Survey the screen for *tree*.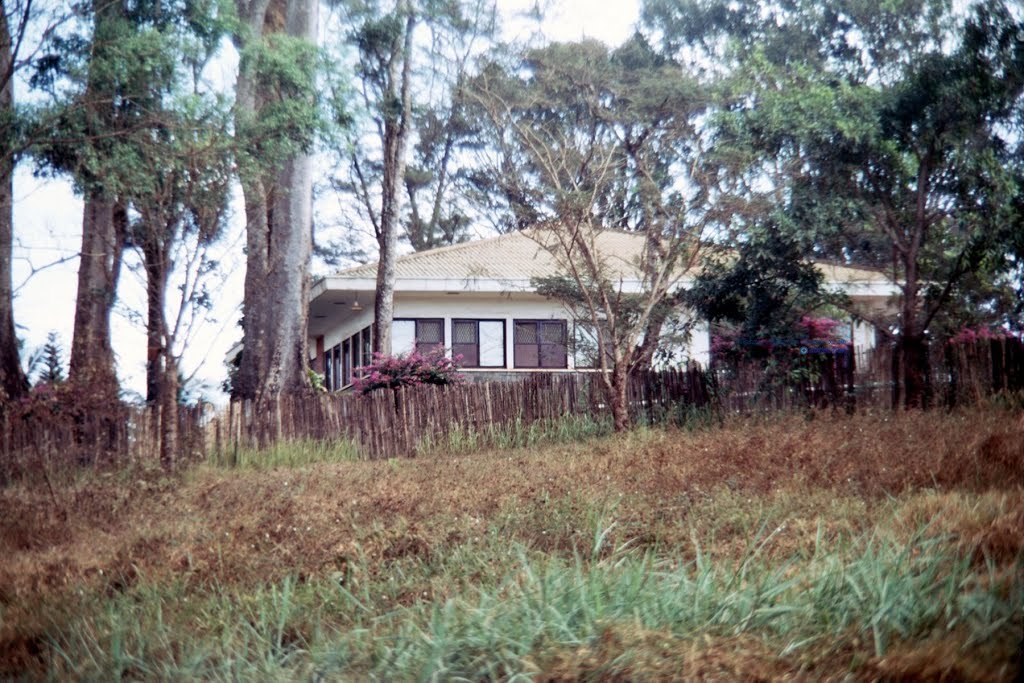
Survey found: region(799, 40, 1010, 453).
